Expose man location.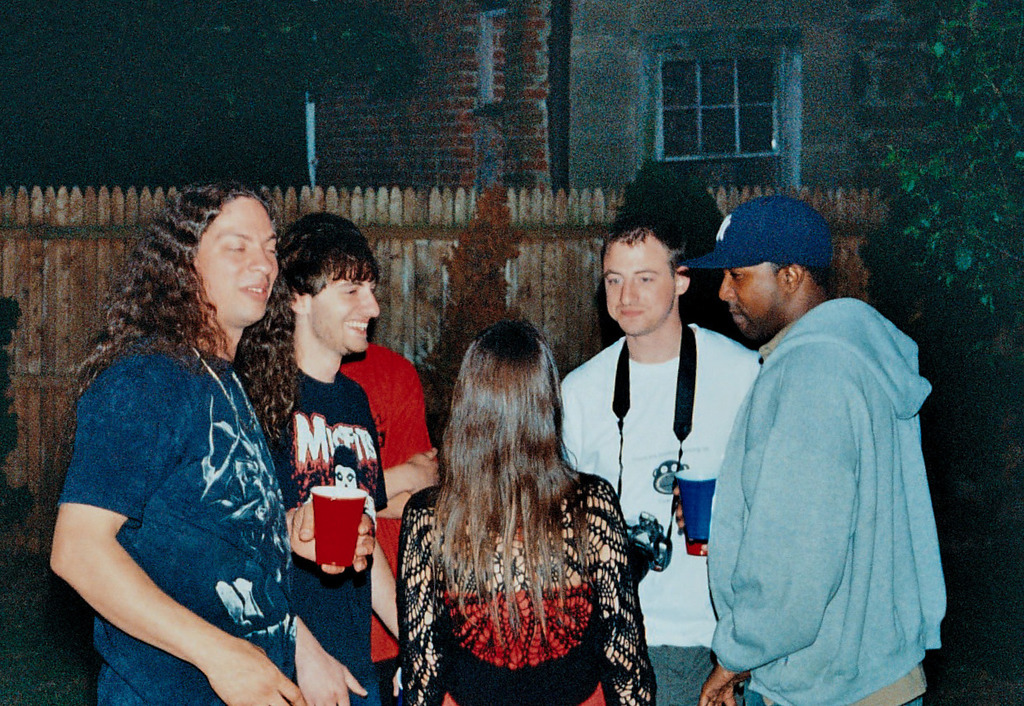
Exposed at [44, 173, 376, 705].
